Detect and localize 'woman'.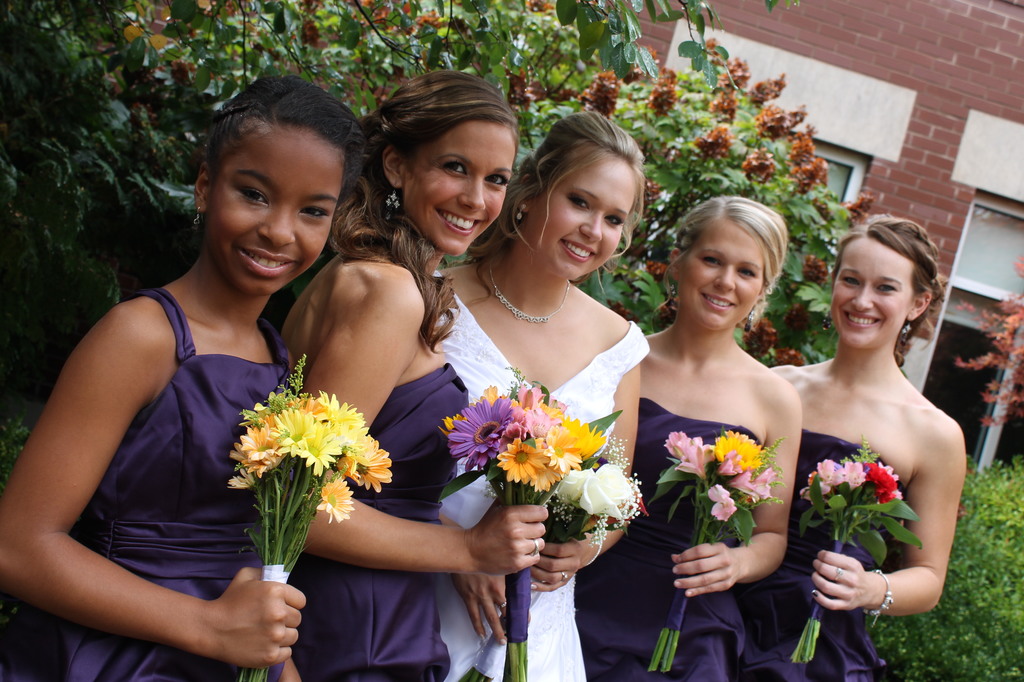
Localized at locate(433, 110, 652, 681).
